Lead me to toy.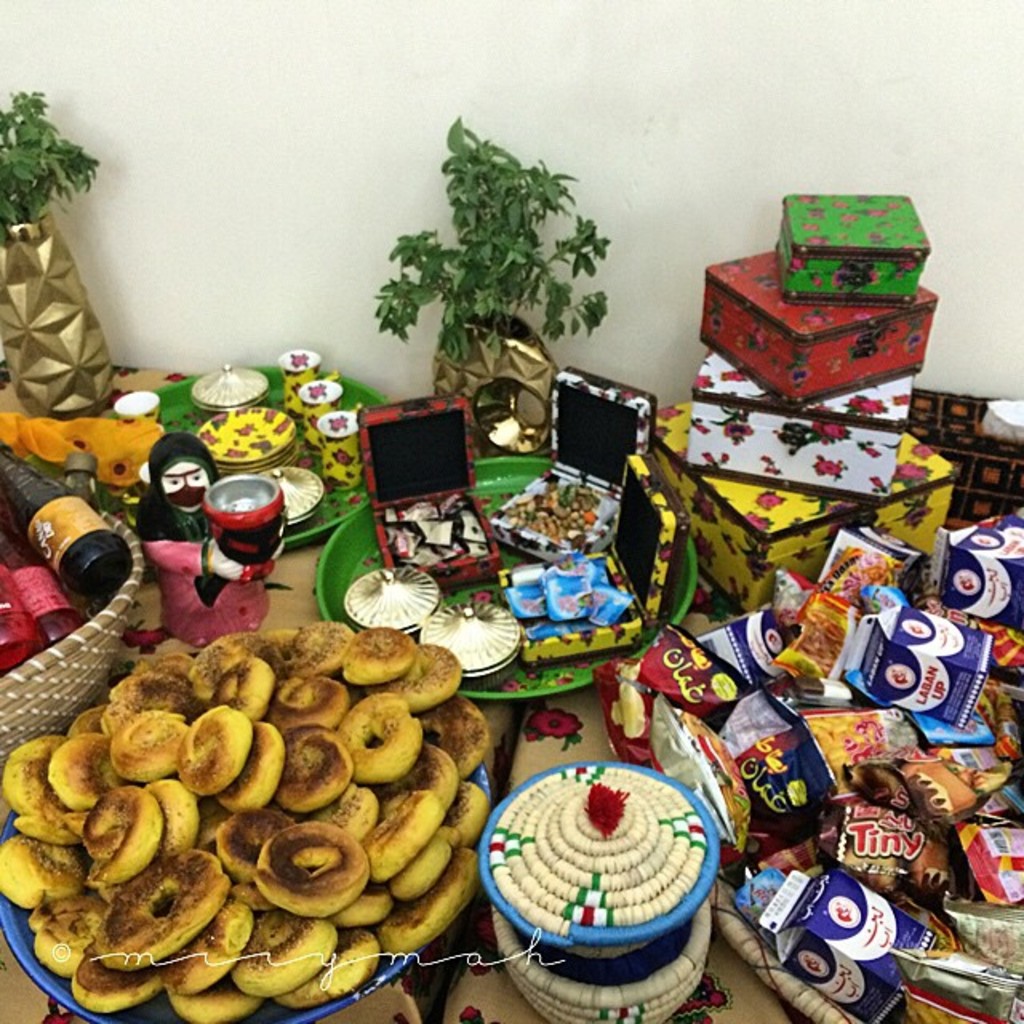
Lead to x1=702 y1=240 x2=934 y2=410.
